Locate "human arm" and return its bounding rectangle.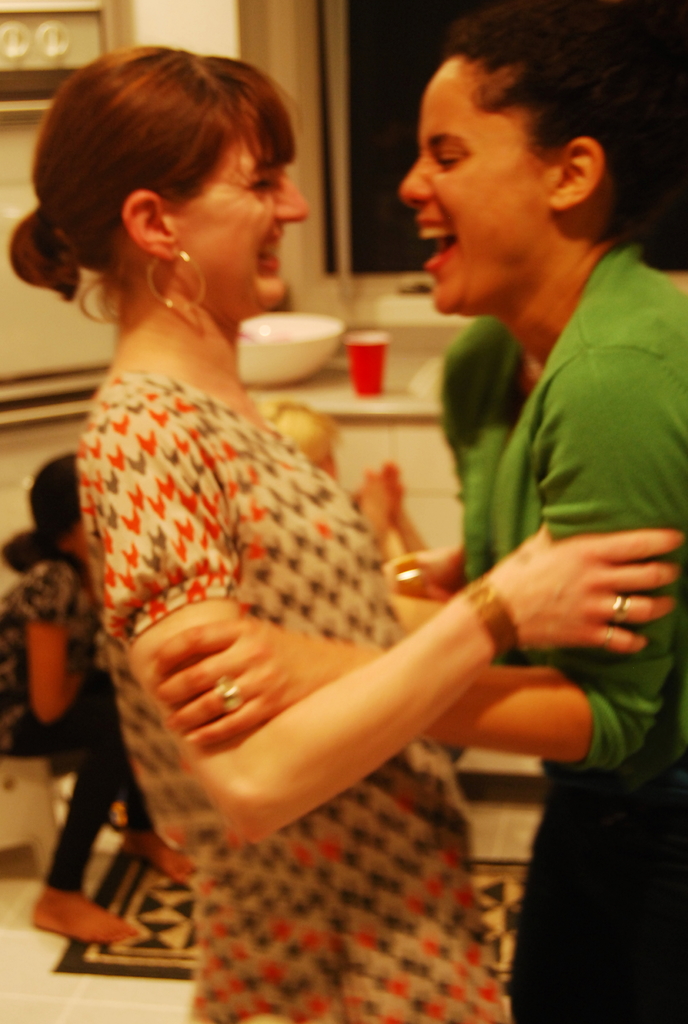
[368,455,424,554].
